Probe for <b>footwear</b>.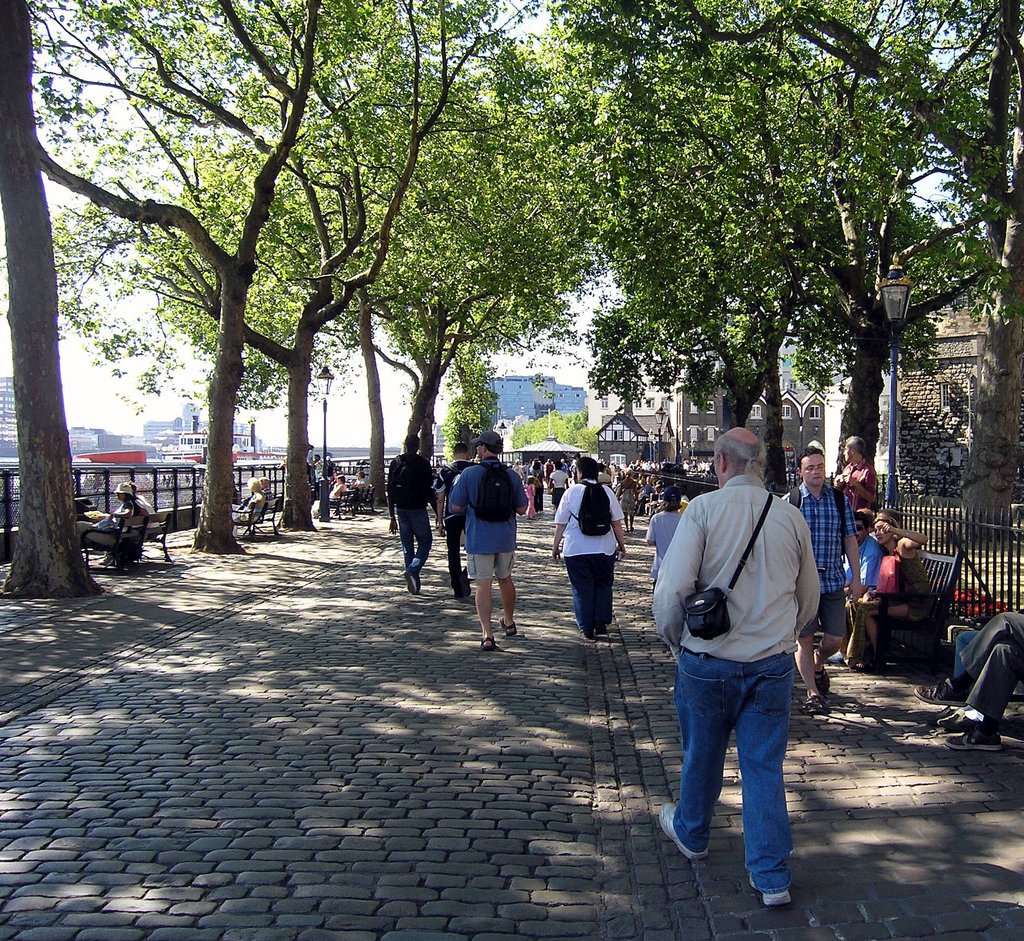
Probe result: <bbox>798, 697, 820, 711</bbox>.
